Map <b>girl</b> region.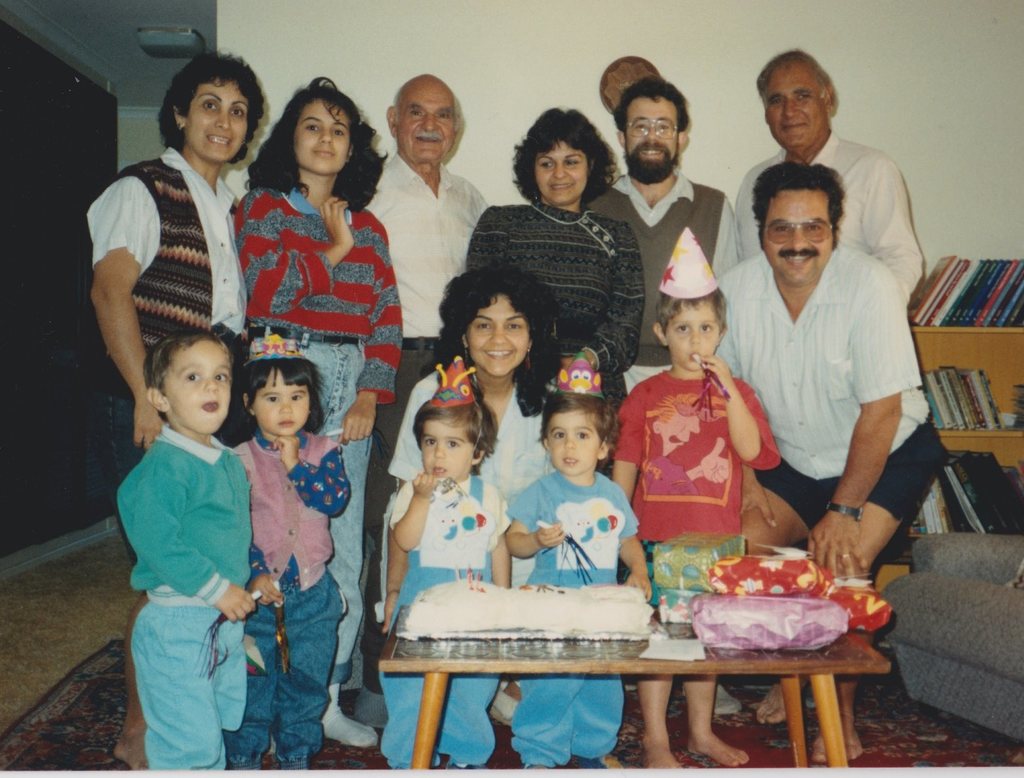
Mapped to x1=503, y1=385, x2=654, y2=770.
